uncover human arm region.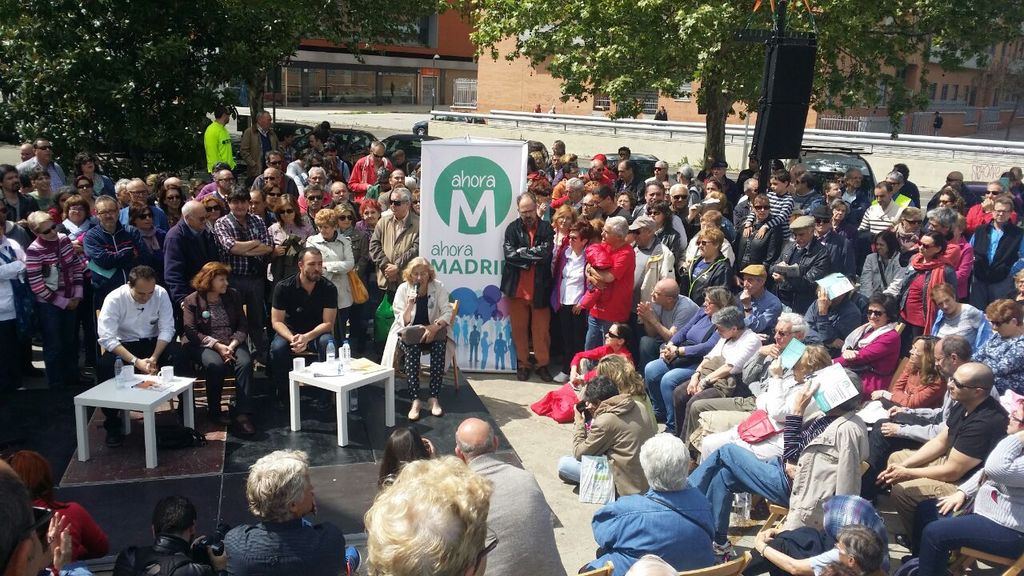
Uncovered: (left=686, top=338, right=724, bottom=394).
